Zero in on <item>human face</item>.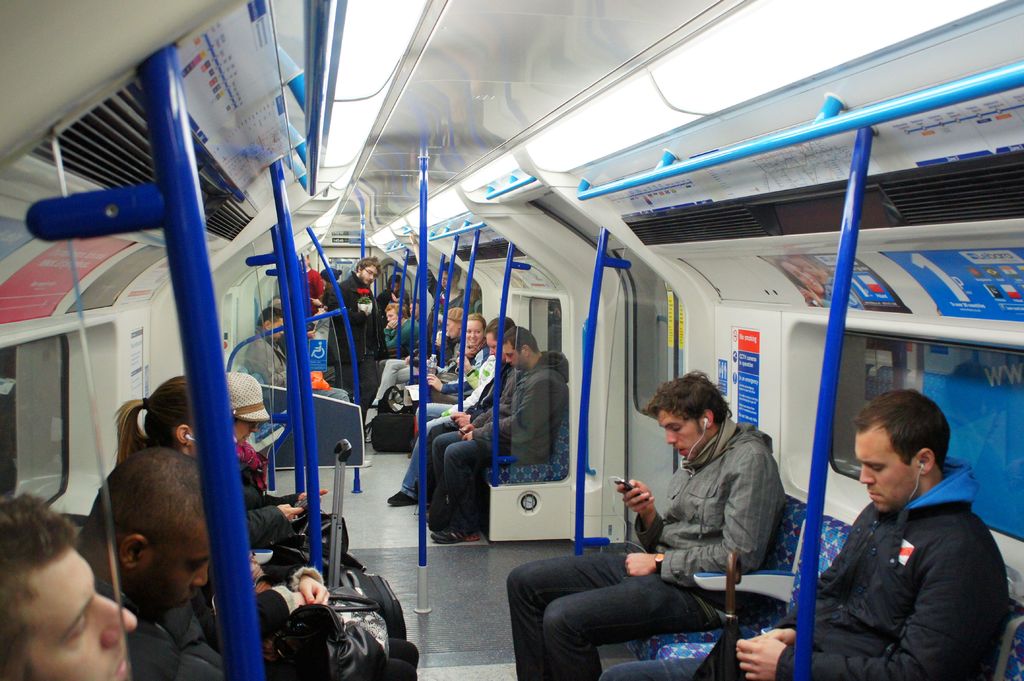
Zeroed in: bbox(152, 525, 210, 609).
